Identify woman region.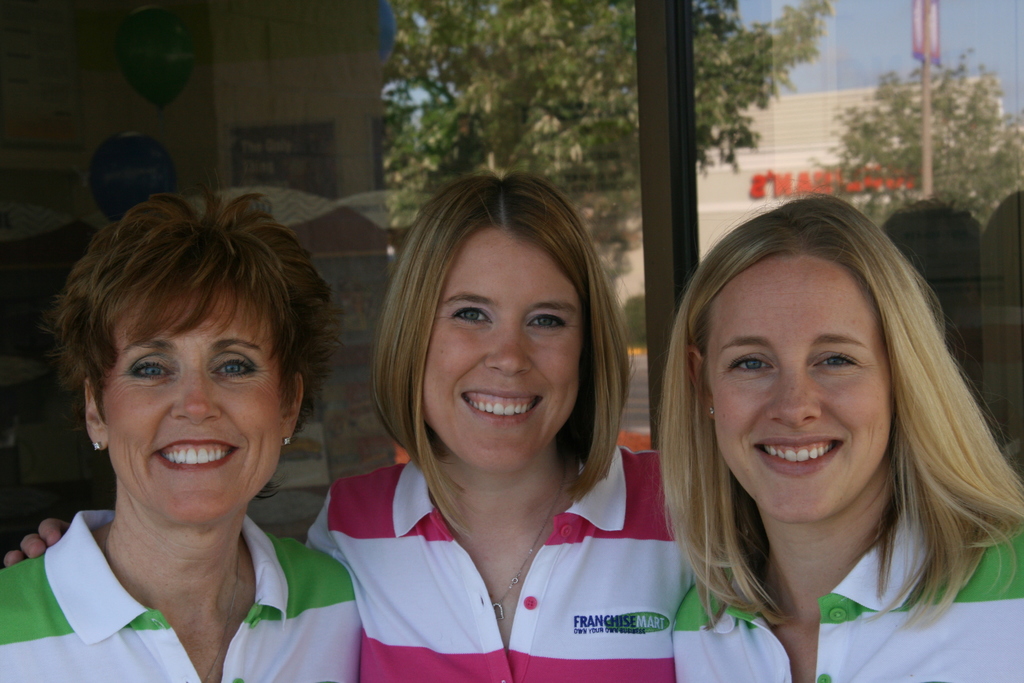
Region: (x1=0, y1=181, x2=362, y2=682).
